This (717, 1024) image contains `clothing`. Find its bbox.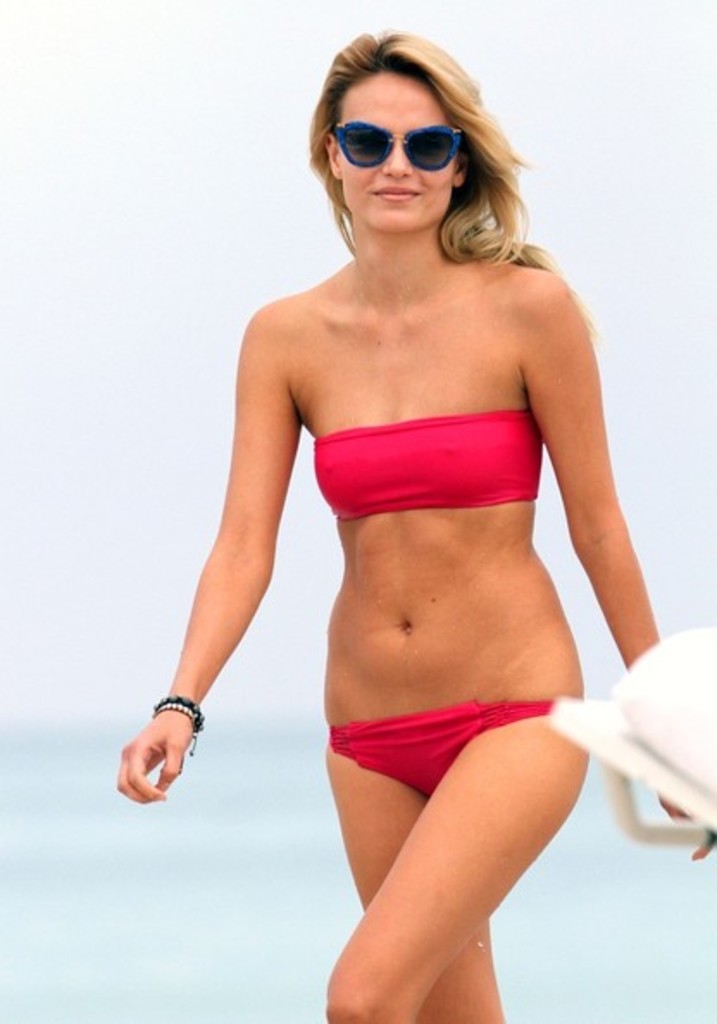
(329,700,555,803).
